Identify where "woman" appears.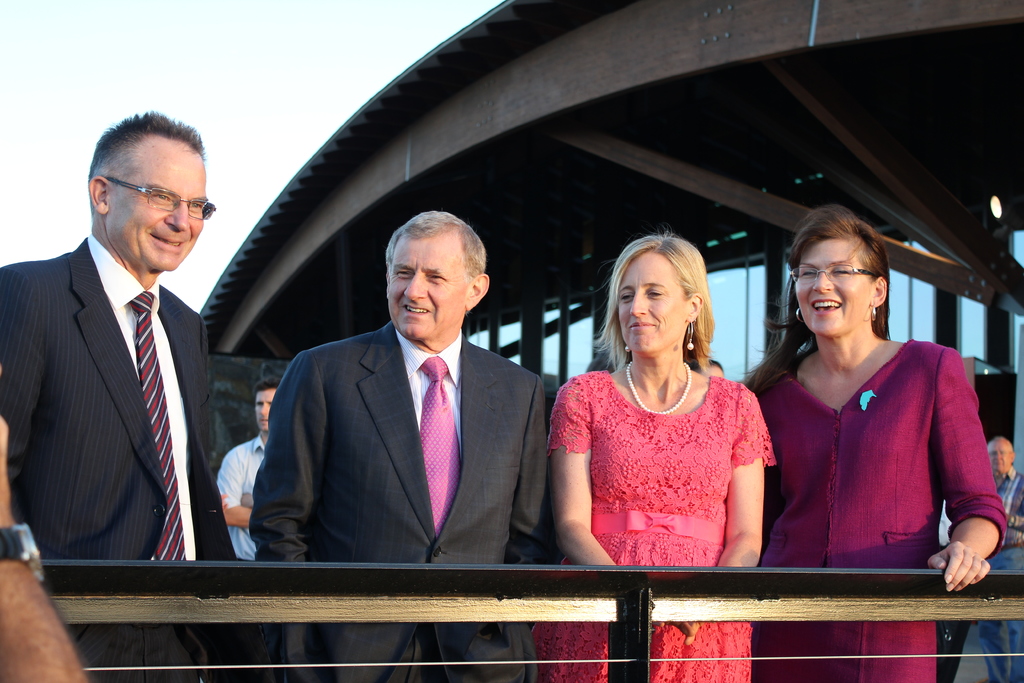
Appears at <box>733,201,1010,682</box>.
